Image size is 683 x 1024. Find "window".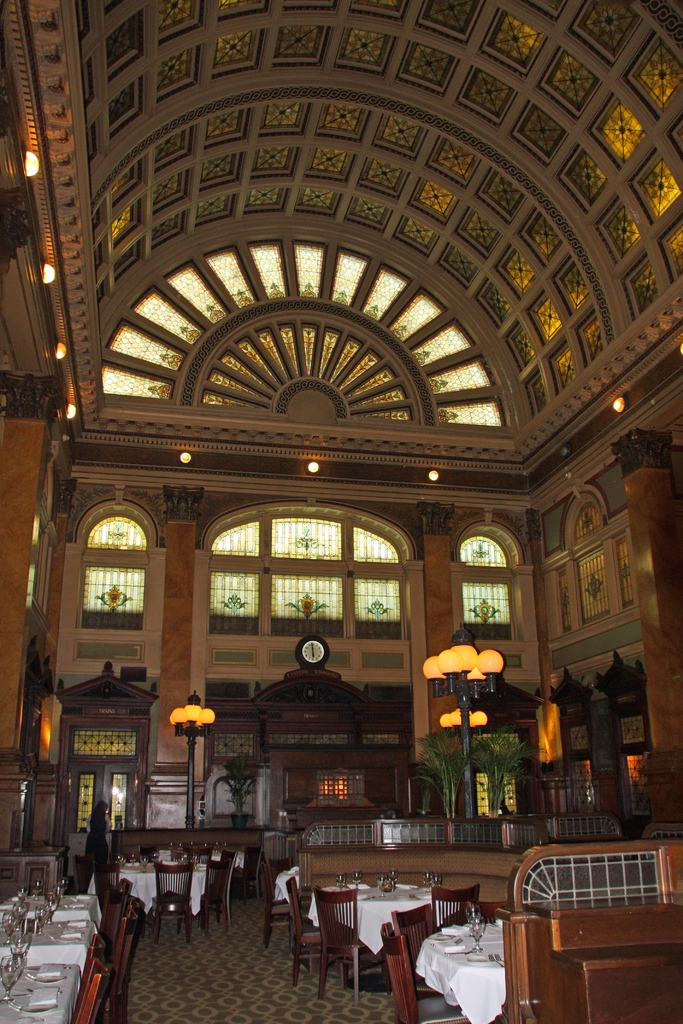
[left=73, top=492, right=150, bottom=630].
